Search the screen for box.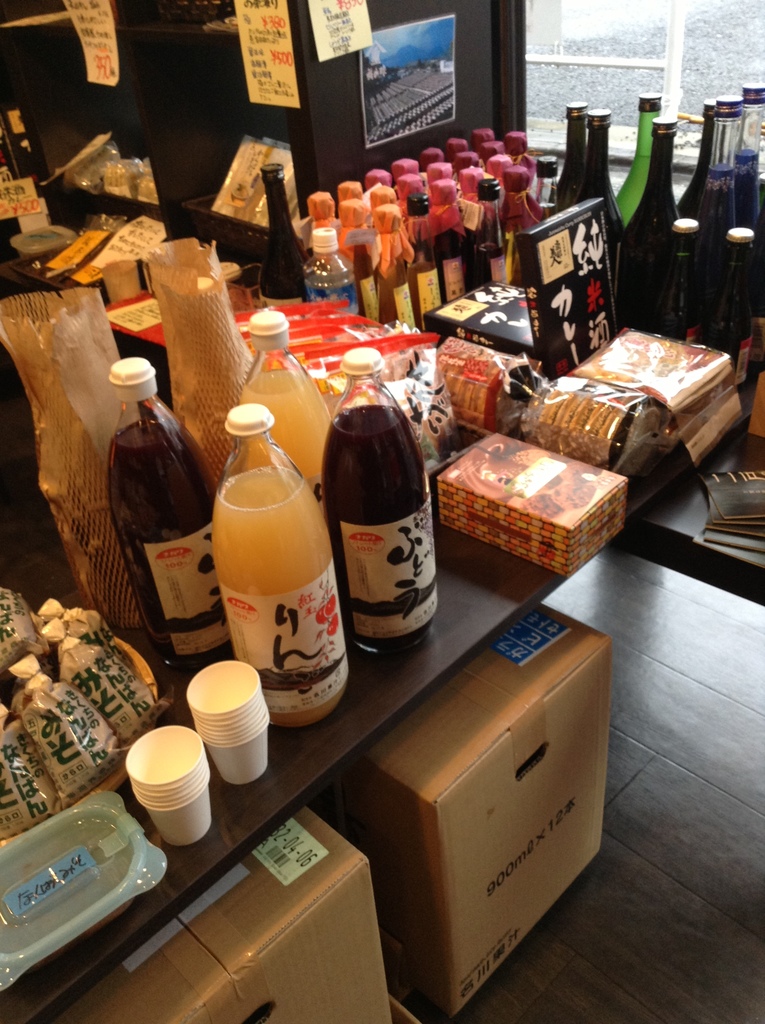
Found at 423:283:533:358.
